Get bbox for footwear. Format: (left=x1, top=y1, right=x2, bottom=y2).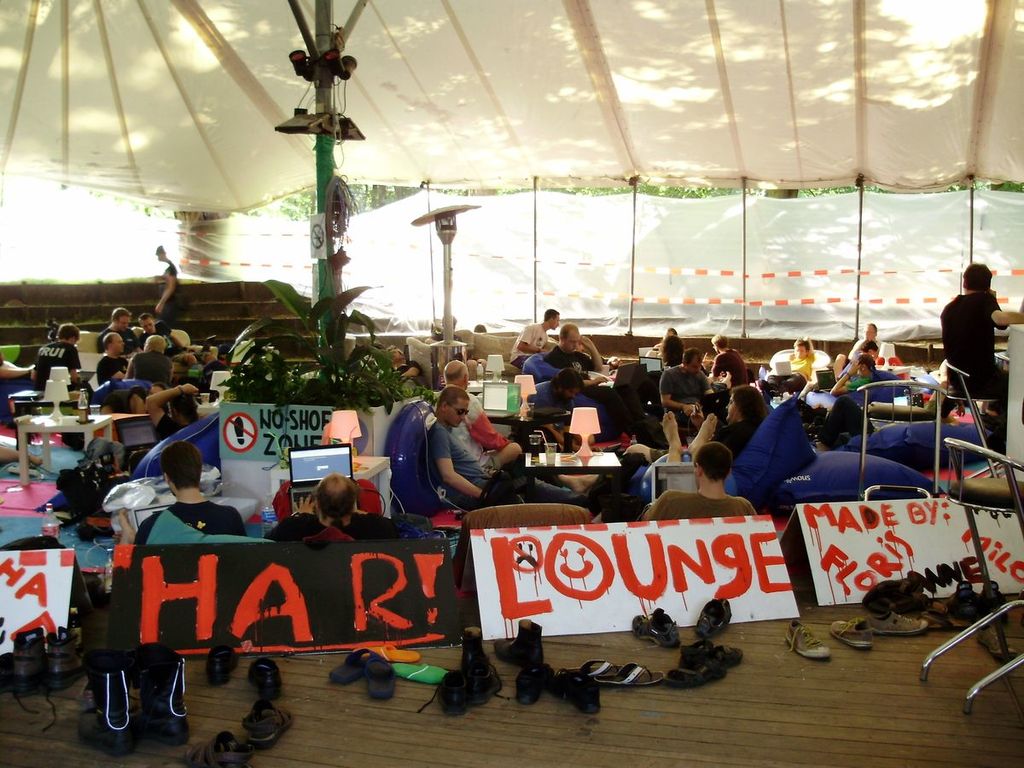
(left=502, top=615, right=539, bottom=670).
